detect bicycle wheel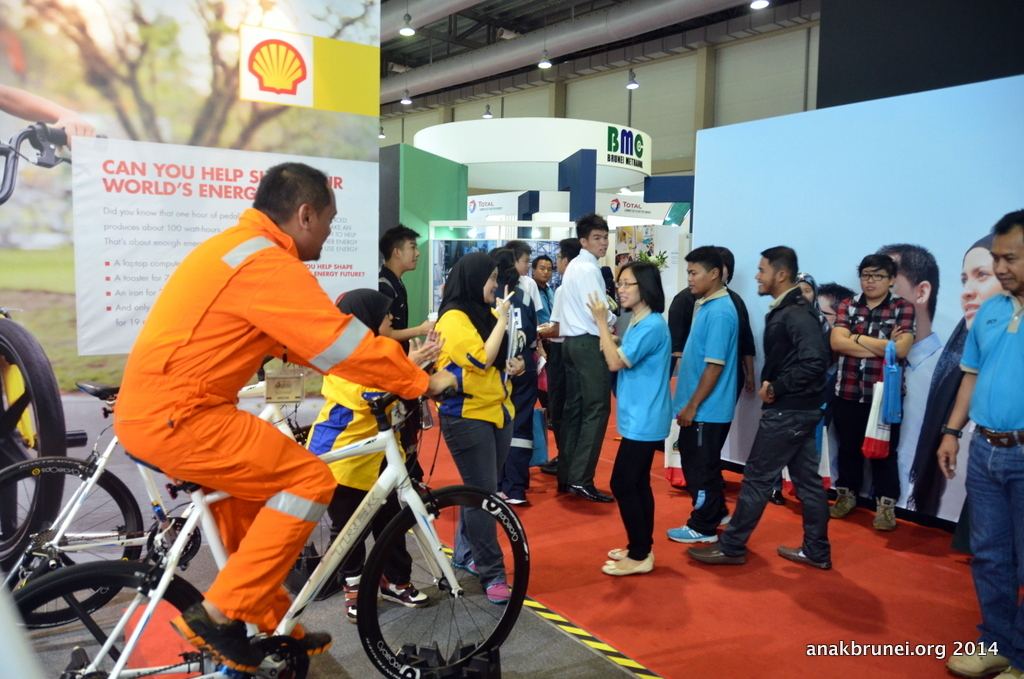
0 319 72 573
